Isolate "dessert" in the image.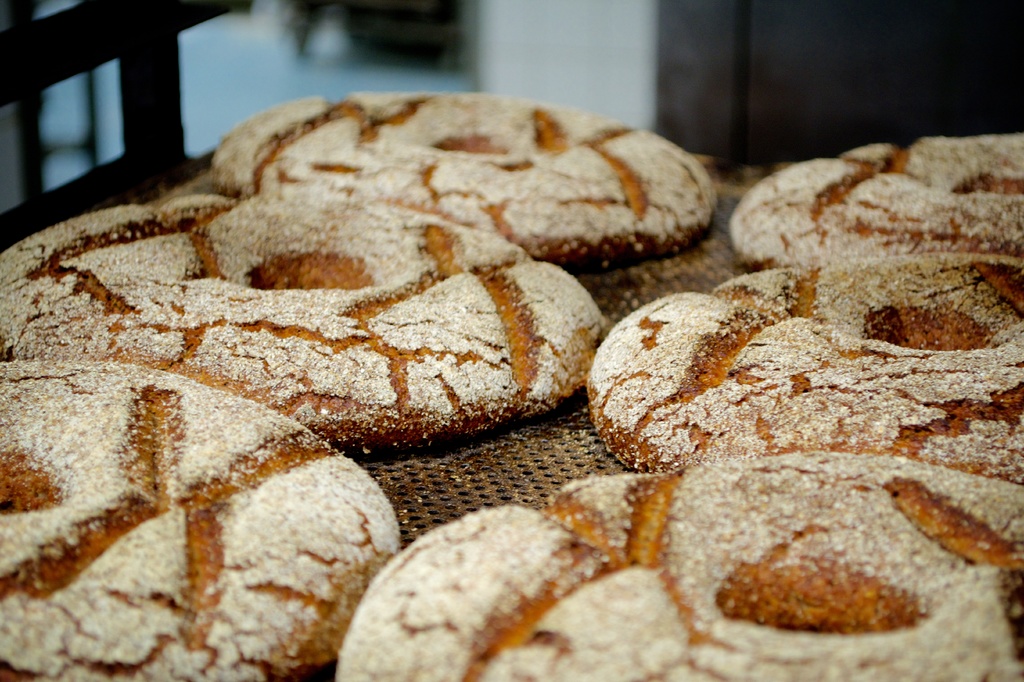
Isolated region: {"x1": 220, "y1": 86, "x2": 724, "y2": 273}.
